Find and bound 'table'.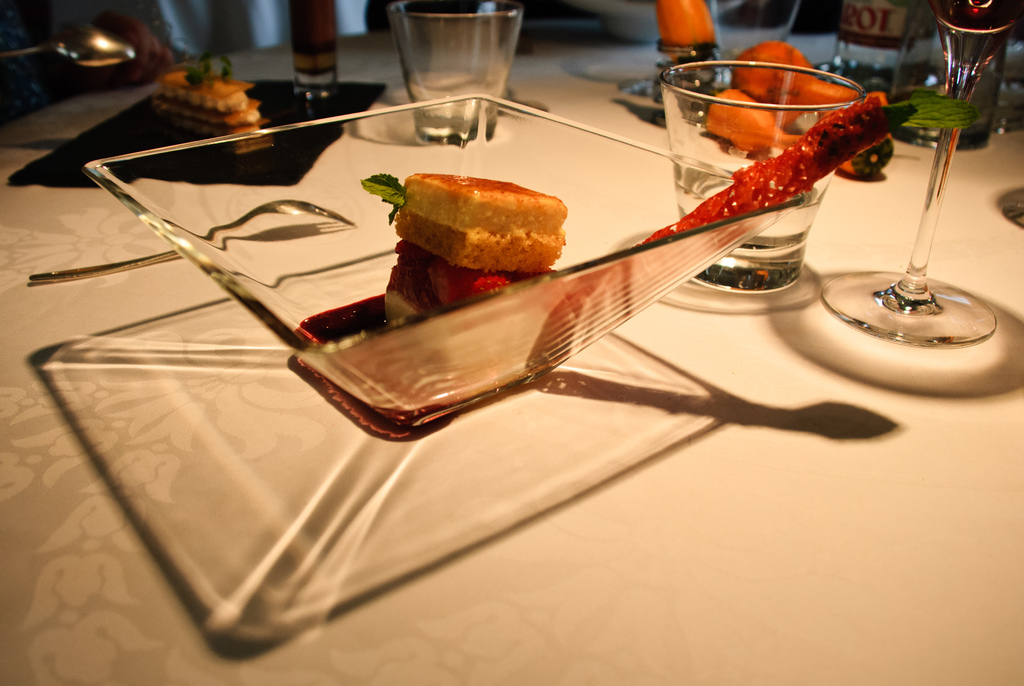
Bound: {"left": 0, "top": 14, "right": 1023, "bottom": 664}.
